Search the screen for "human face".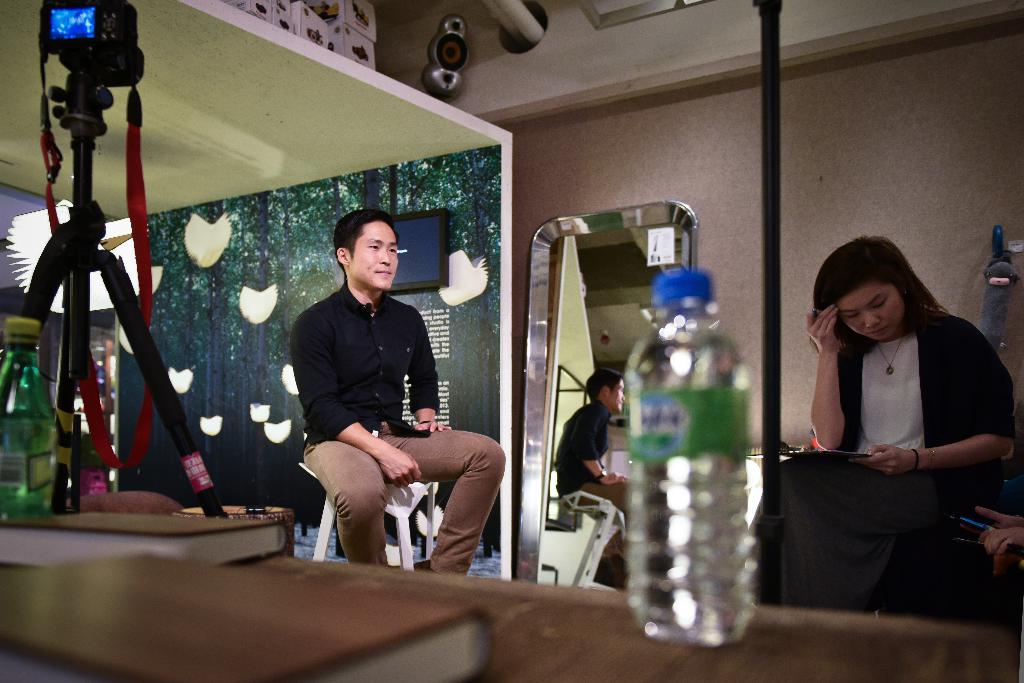
Found at [x1=833, y1=278, x2=903, y2=343].
